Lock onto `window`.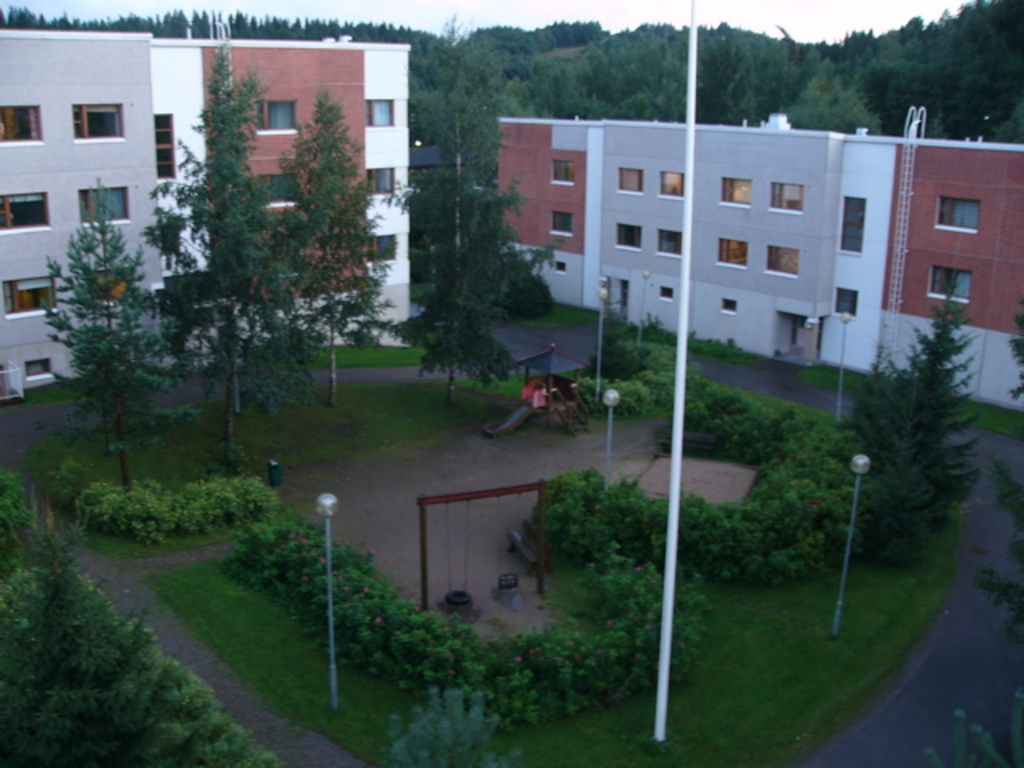
Locked: box=[0, 274, 62, 318].
